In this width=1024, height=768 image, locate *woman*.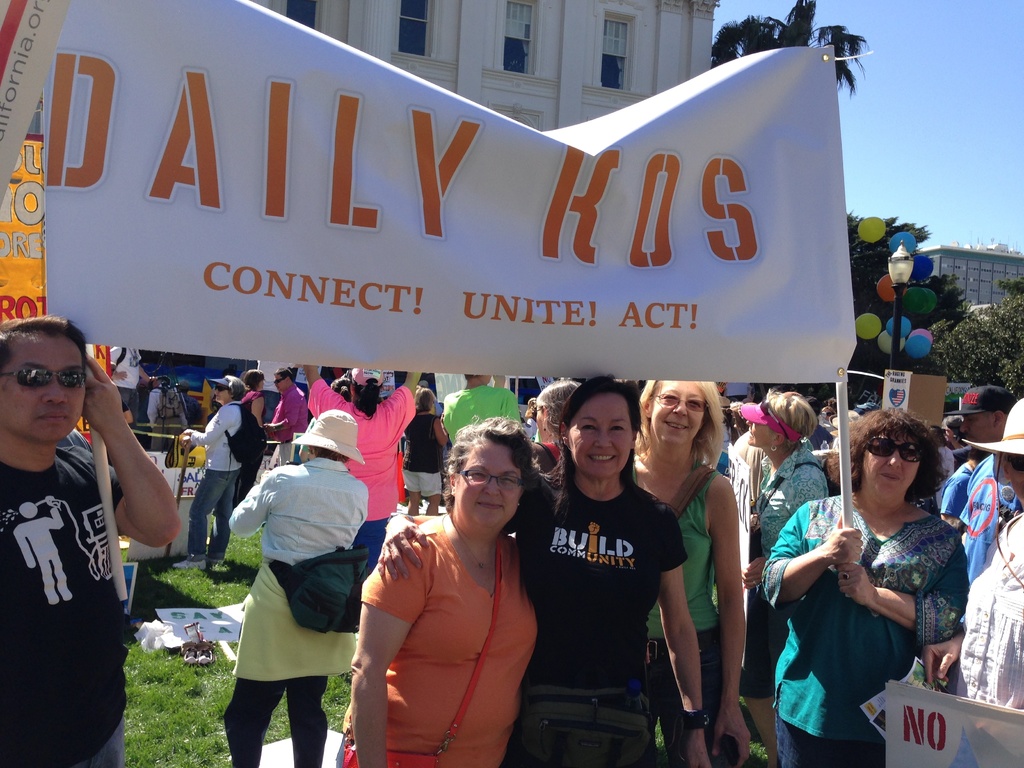
Bounding box: detection(758, 410, 963, 751).
